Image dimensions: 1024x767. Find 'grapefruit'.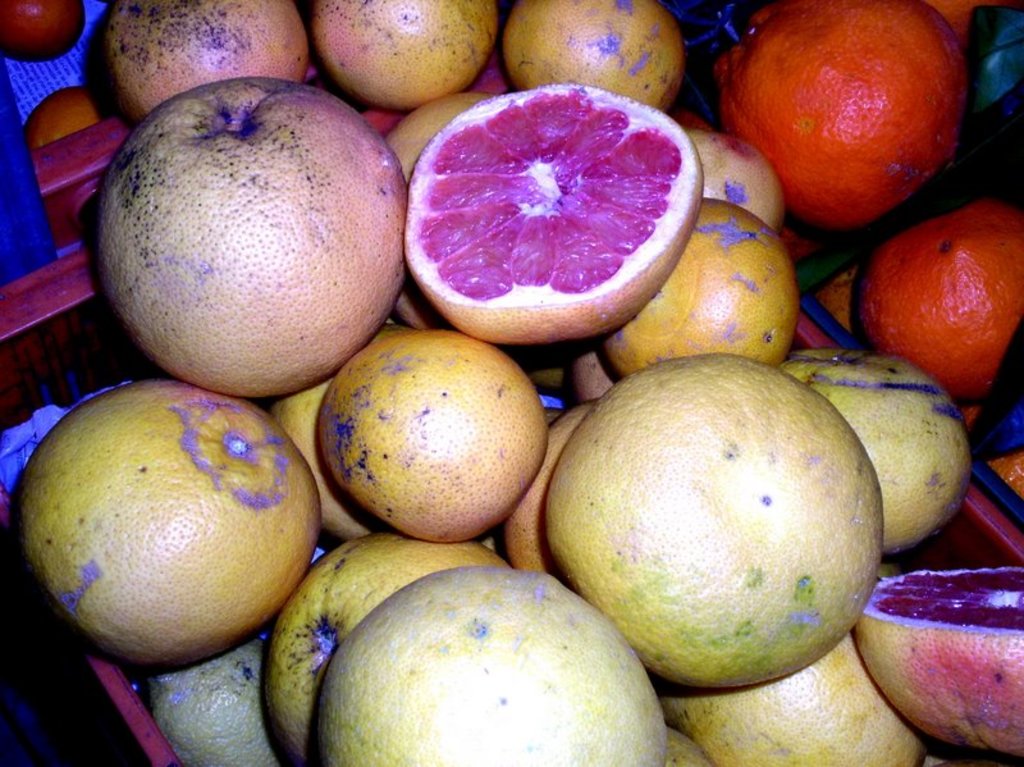
[849, 562, 1023, 755].
